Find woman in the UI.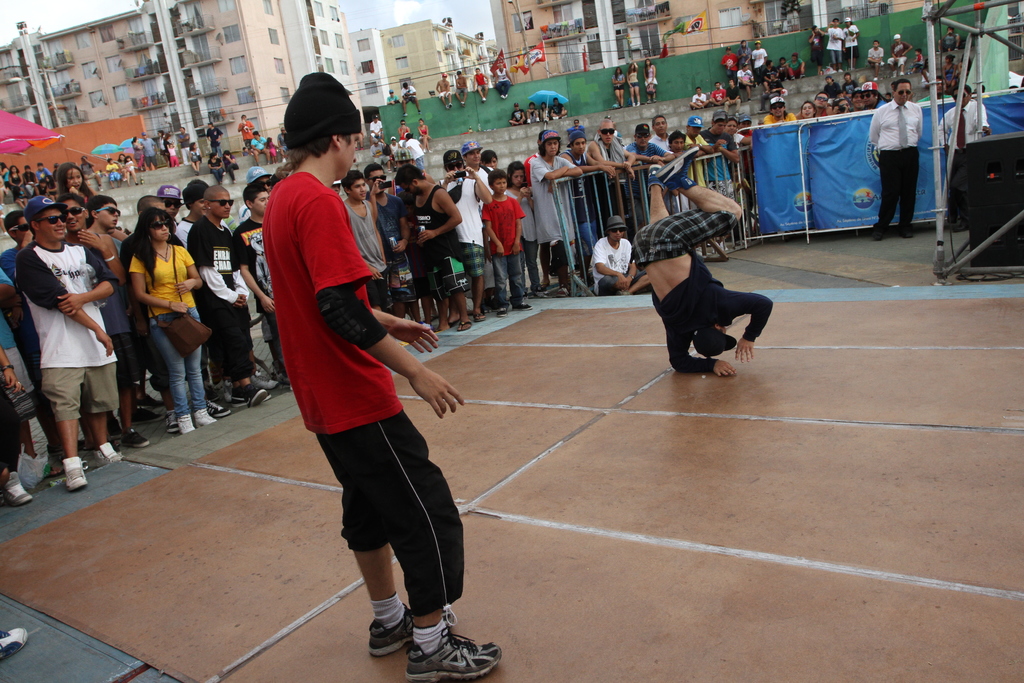
UI element at BBox(833, 97, 852, 119).
